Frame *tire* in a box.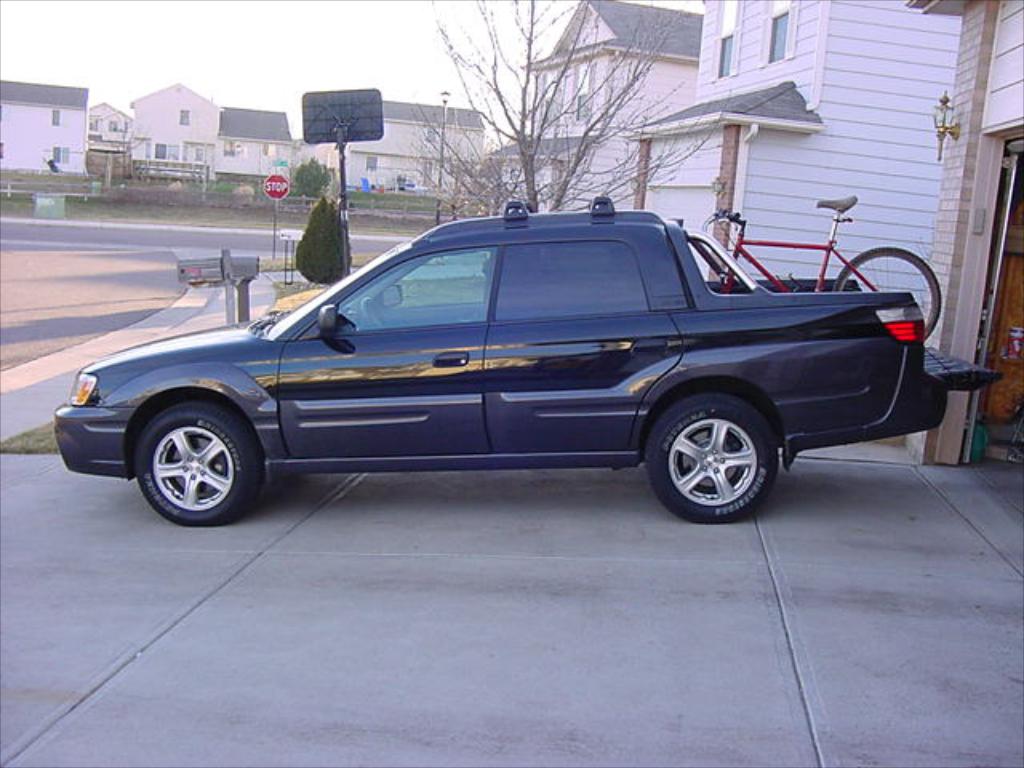
<region>645, 384, 781, 531</region>.
